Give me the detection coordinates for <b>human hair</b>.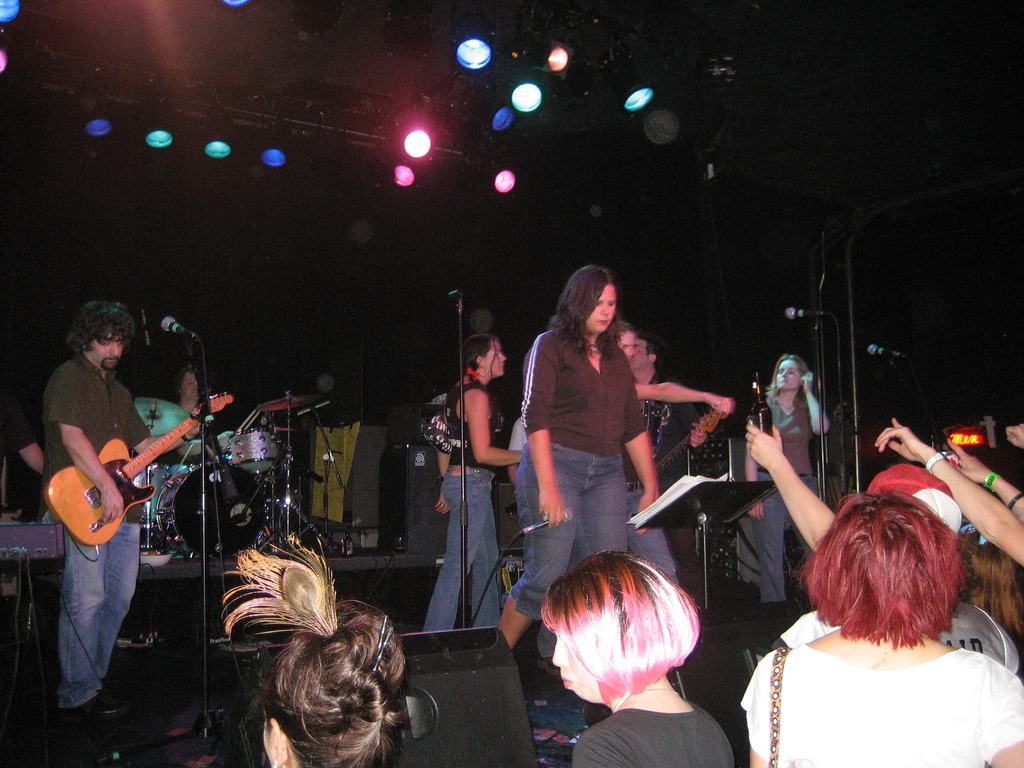
(left=62, top=299, right=131, bottom=351).
